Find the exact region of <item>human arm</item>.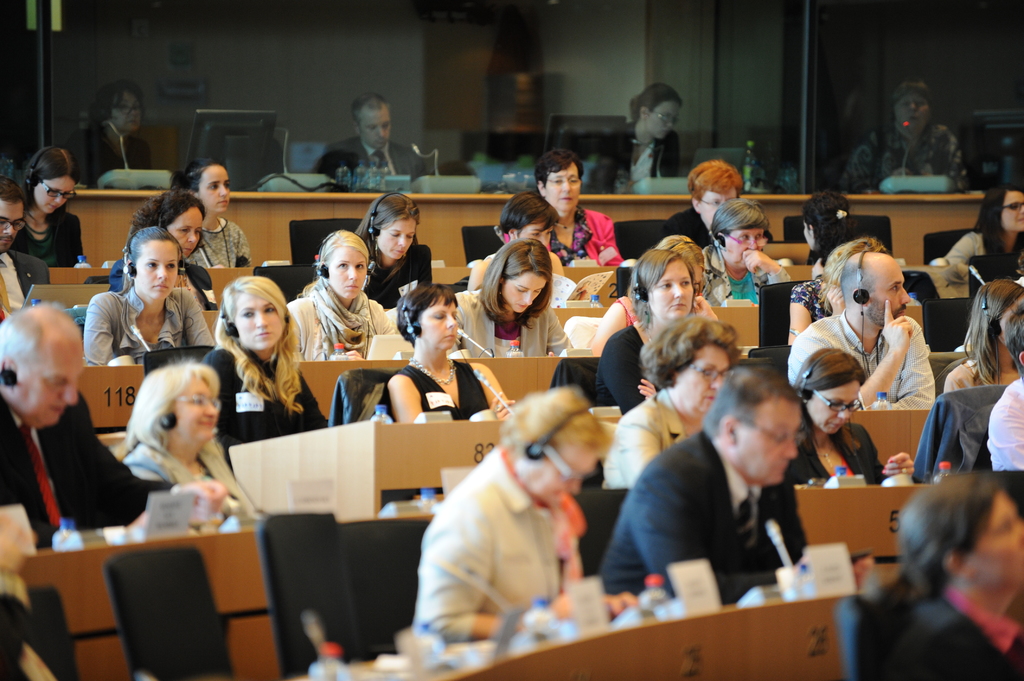
Exact region: [x1=209, y1=337, x2=251, y2=444].
